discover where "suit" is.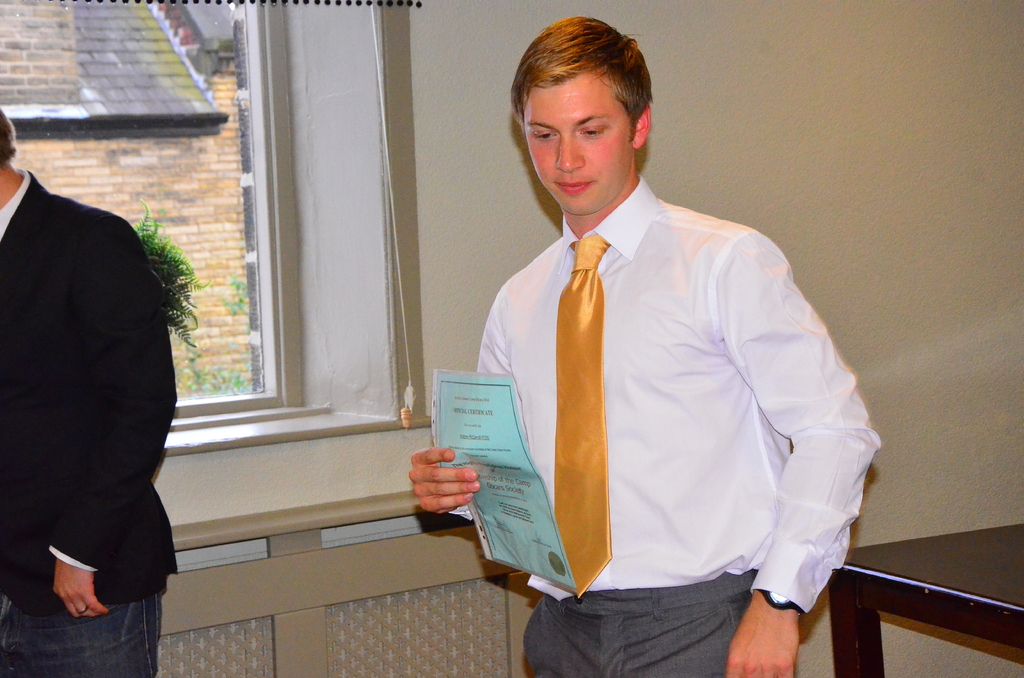
Discovered at x1=447 y1=168 x2=881 y2=677.
